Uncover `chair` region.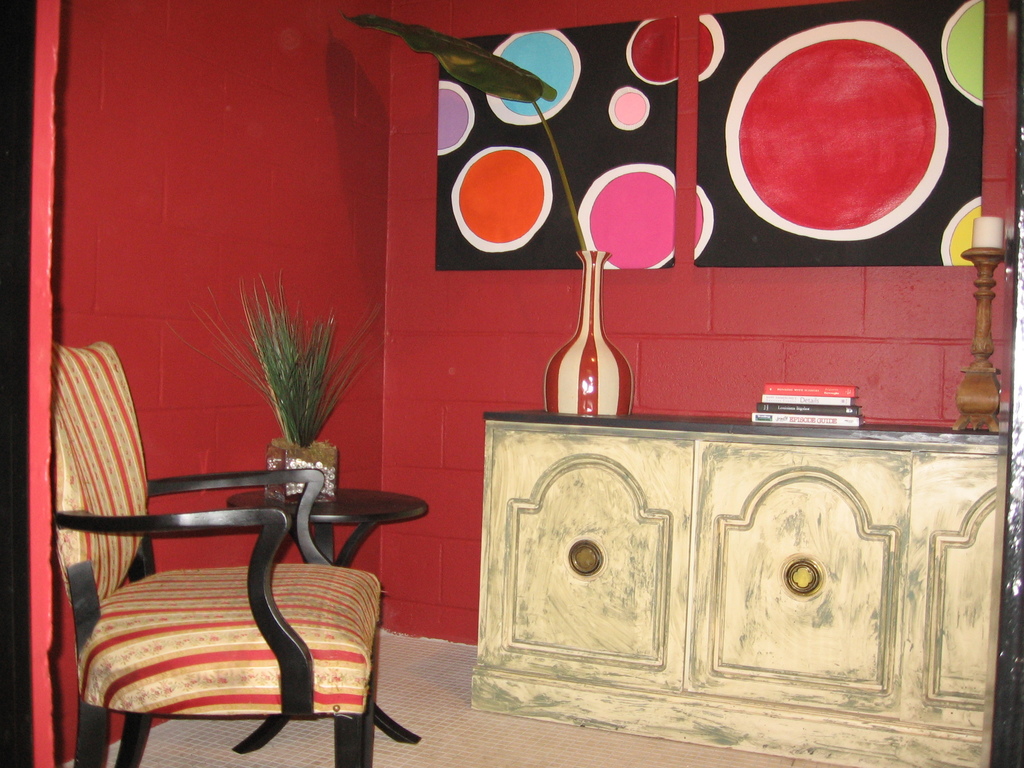
Uncovered: left=45, top=335, right=386, bottom=767.
